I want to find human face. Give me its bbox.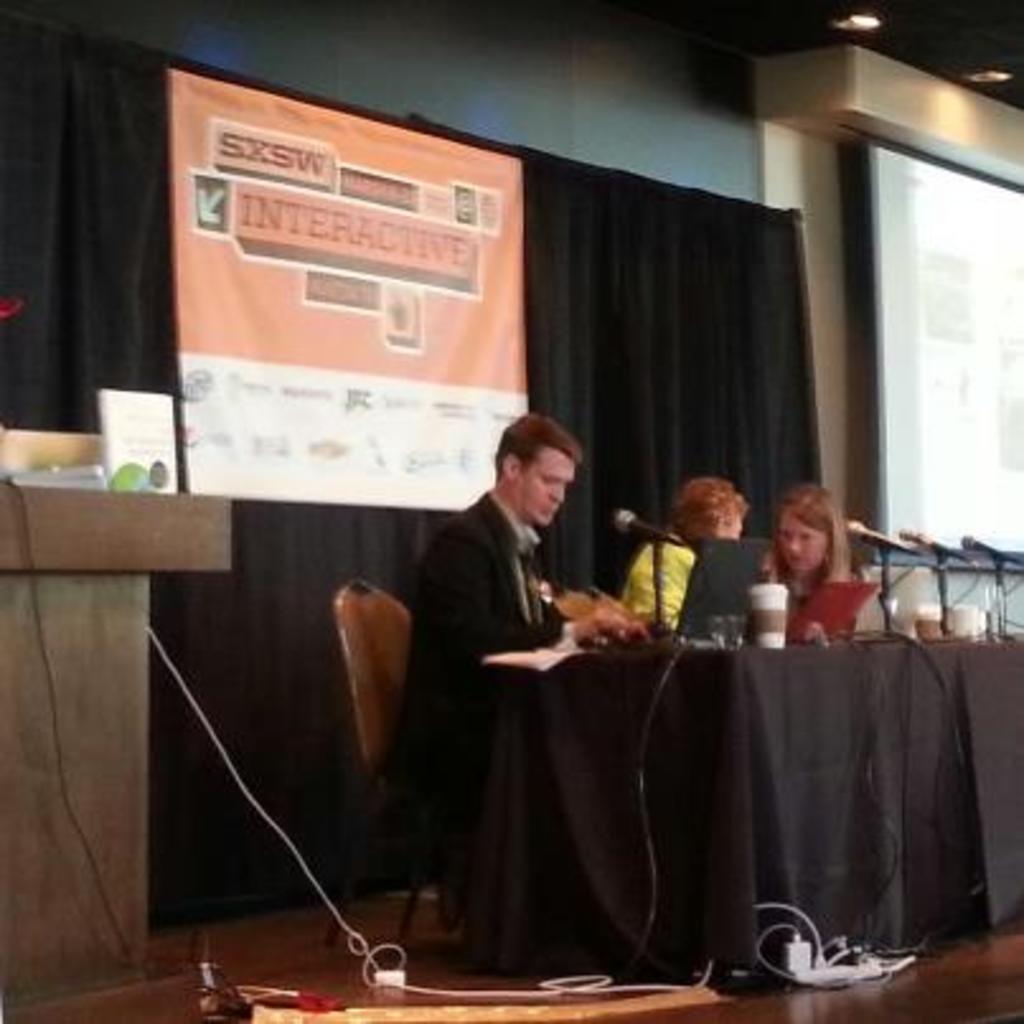
727:508:744:541.
